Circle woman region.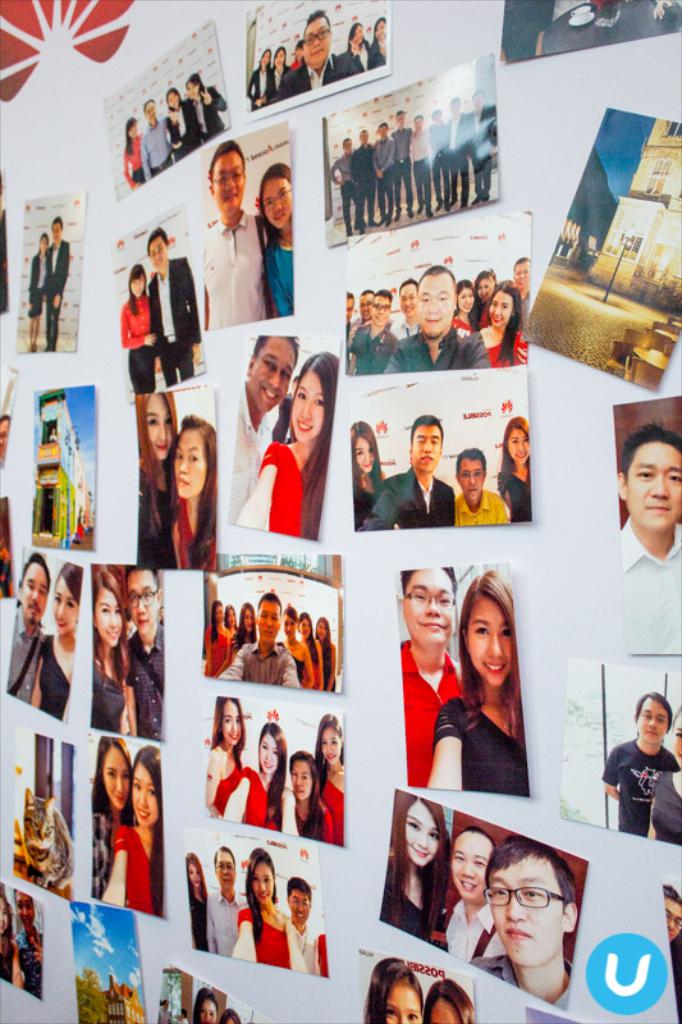
Region: (left=165, top=86, right=188, bottom=163).
